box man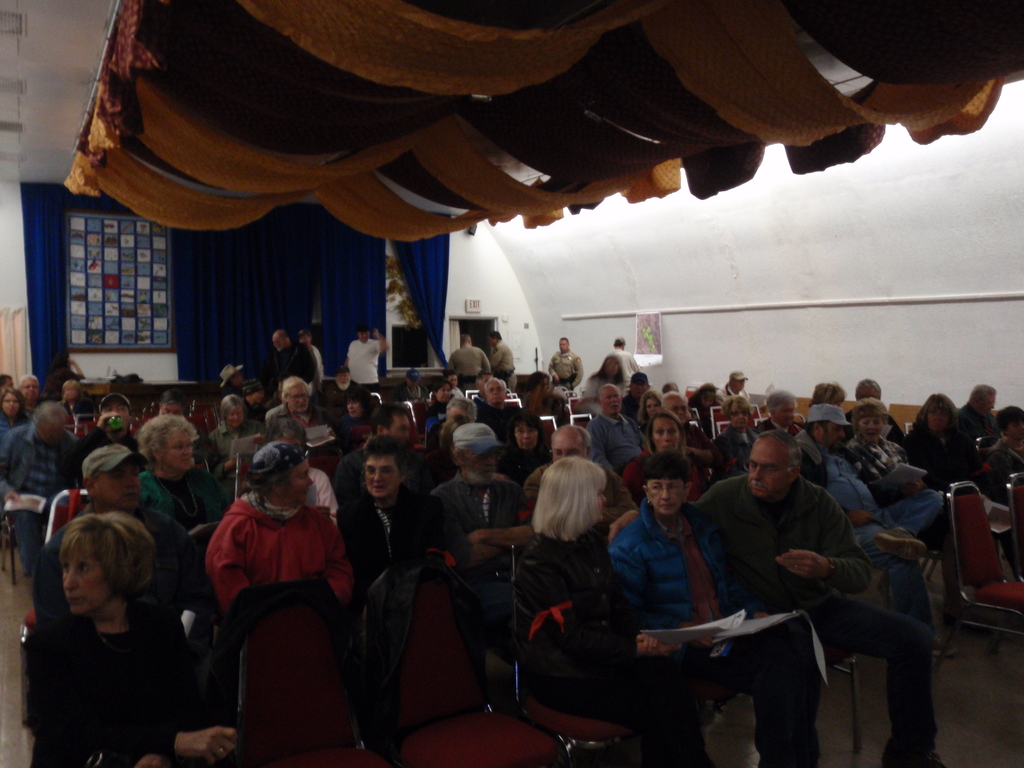
<region>988, 403, 1023, 465</region>
